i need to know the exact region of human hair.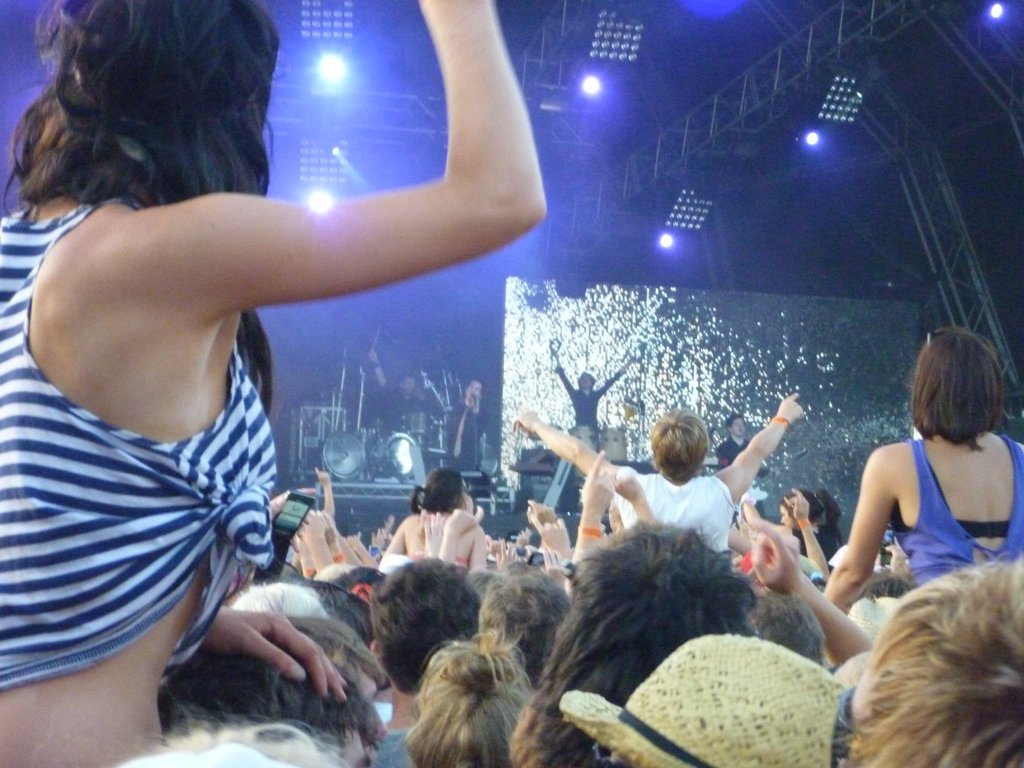
Region: [367,553,478,696].
